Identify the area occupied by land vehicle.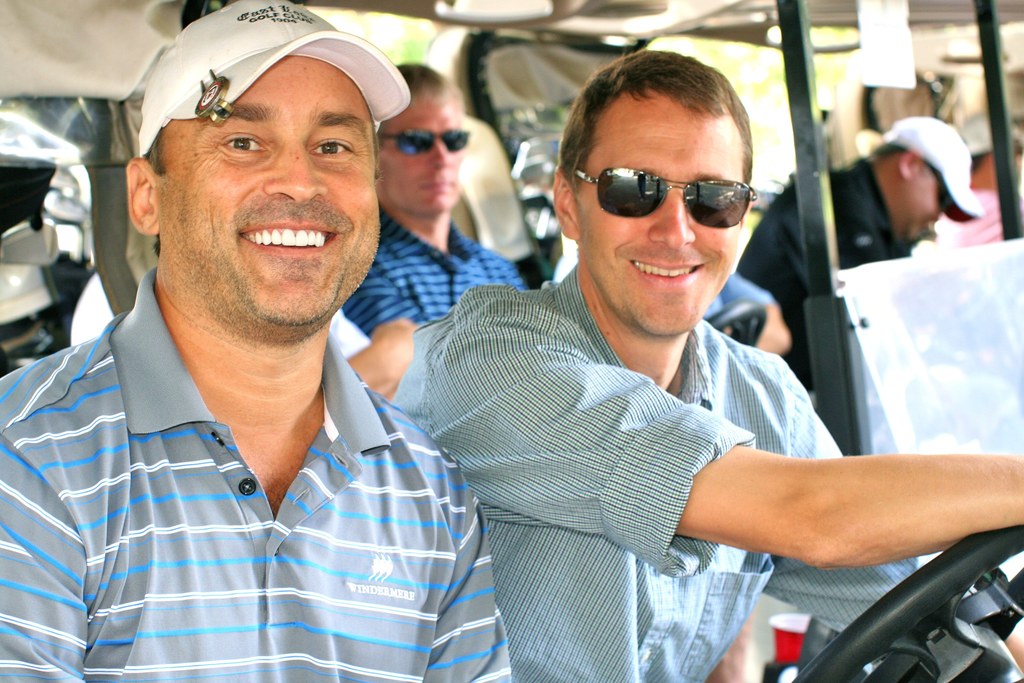
Area: box=[406, 0, 1018, 470].
